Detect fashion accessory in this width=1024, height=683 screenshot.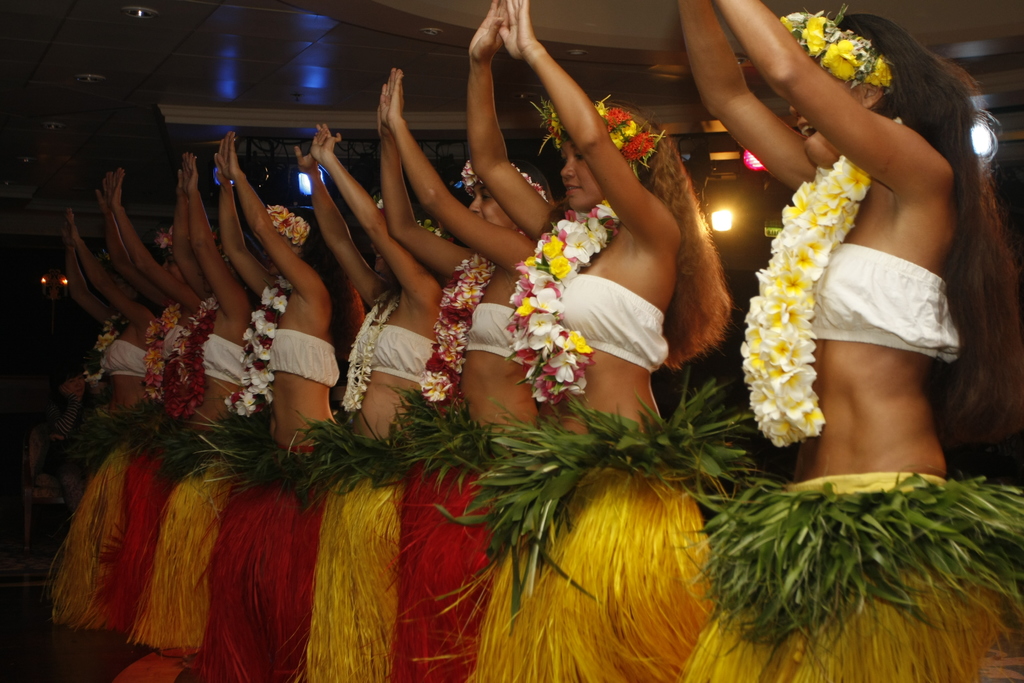
Detection: Rect(348, 283, 404, 417).
